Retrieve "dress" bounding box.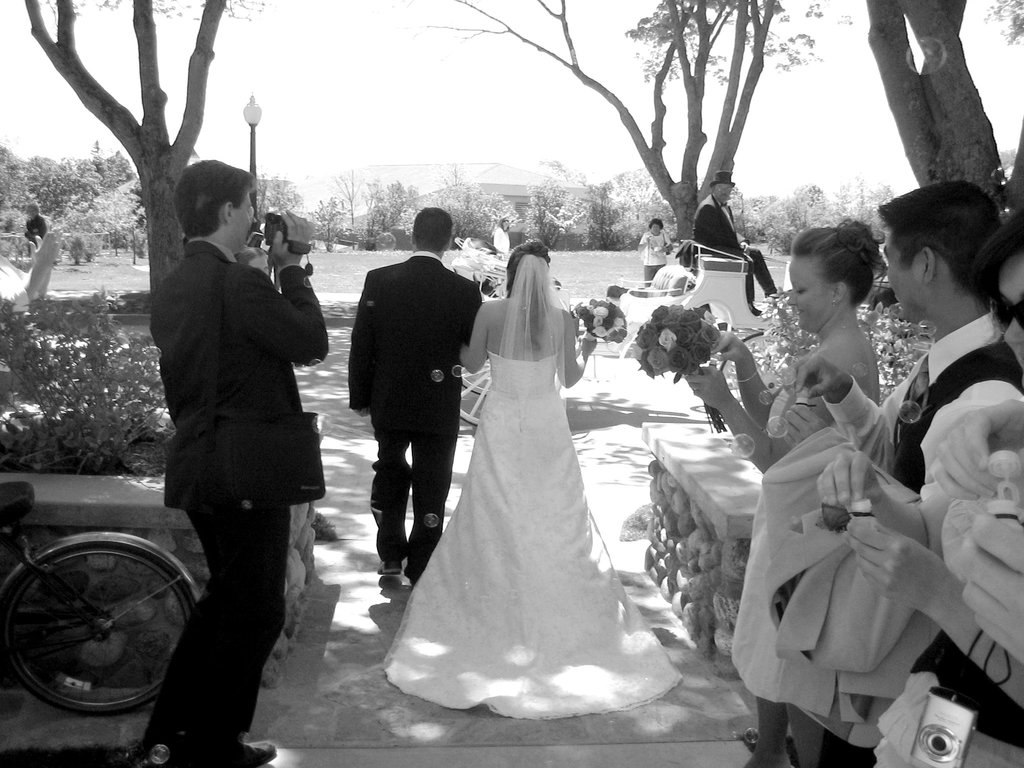
Bounding box: 384 256 688 724.
